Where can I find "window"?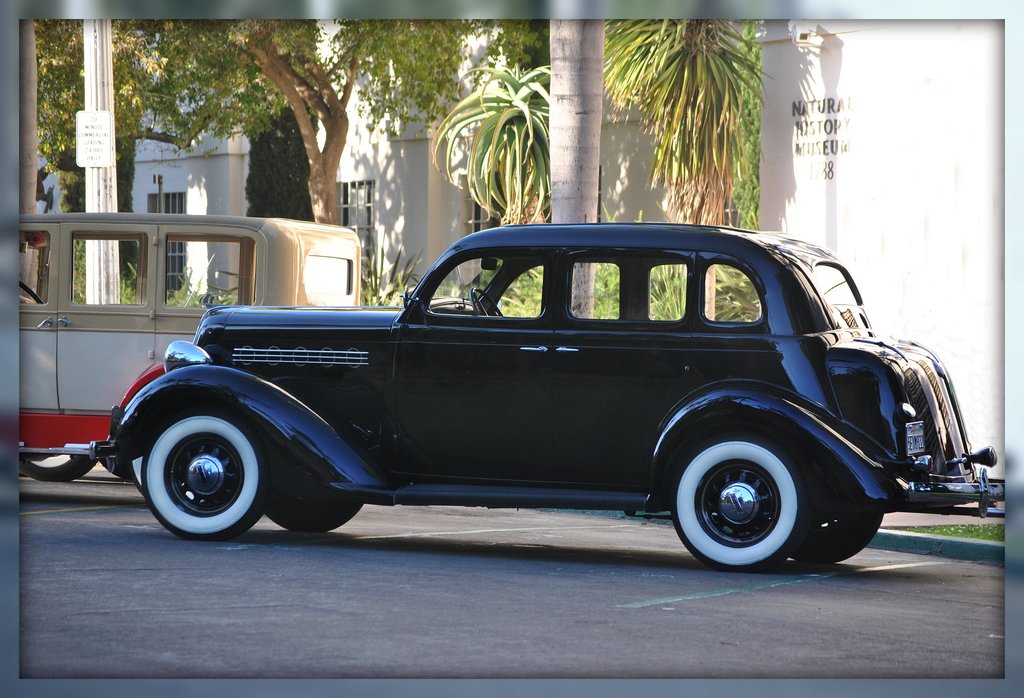
You can find it at Rect(341, 182, 370, 264).
